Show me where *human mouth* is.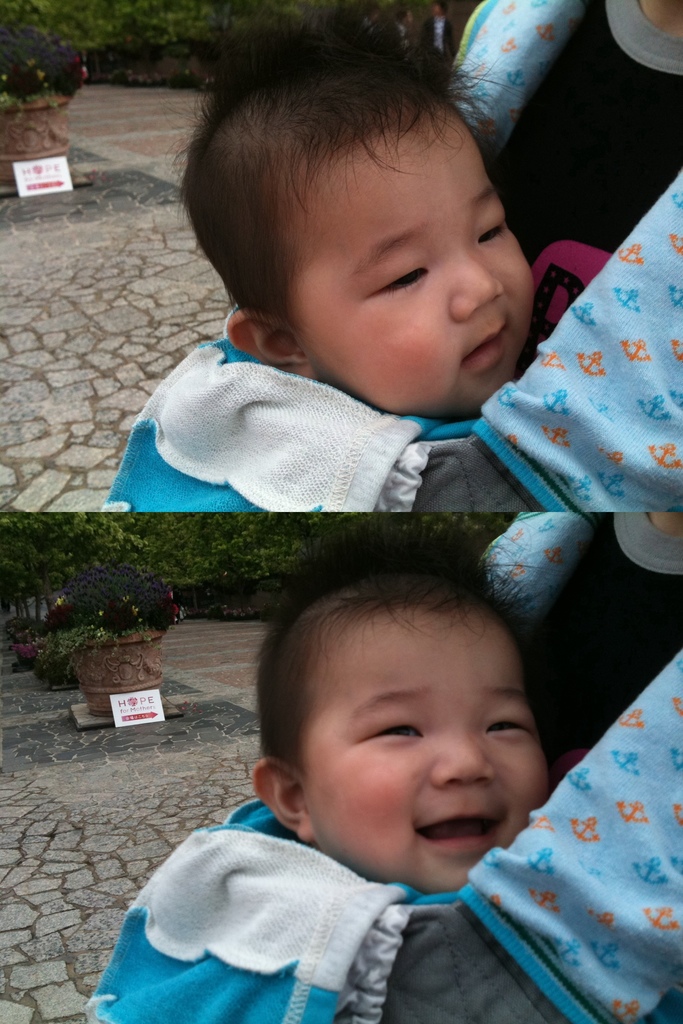
*human mouth* is at [415, 800, 511, 854].
